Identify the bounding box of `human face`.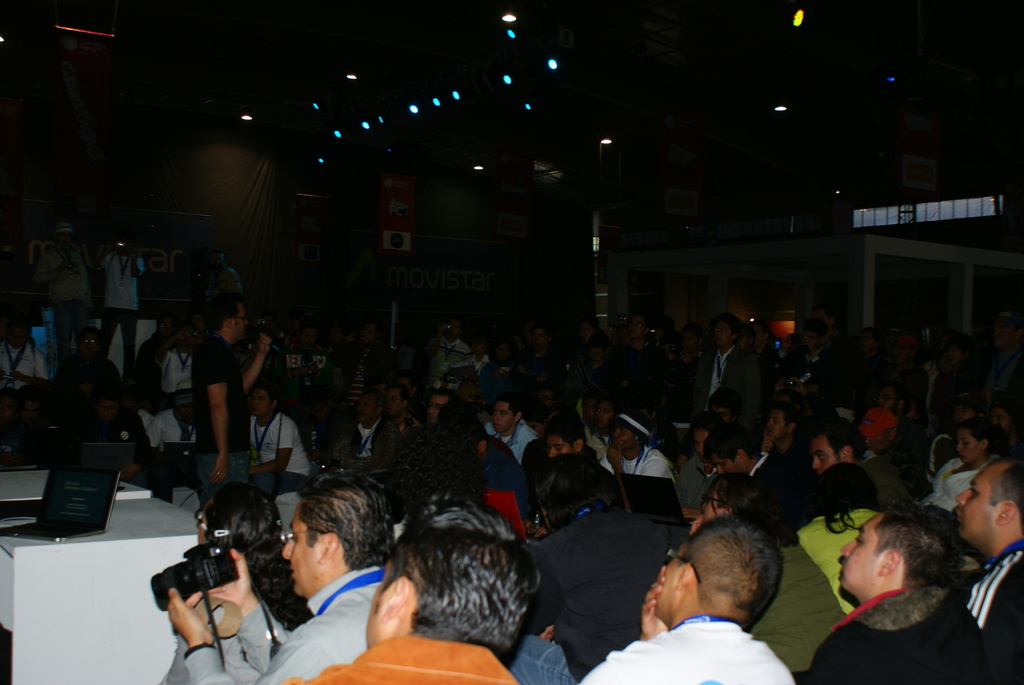
crop(428, 395, 452, 419).
